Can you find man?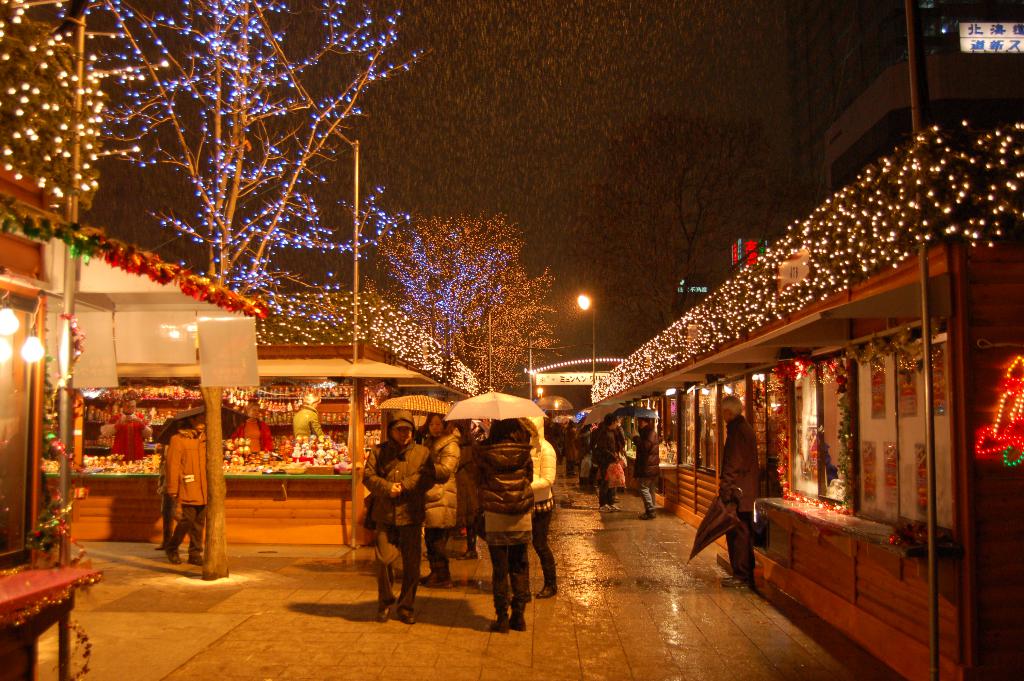
Yes, bounding box: detection(566, 423, 583, 480).
